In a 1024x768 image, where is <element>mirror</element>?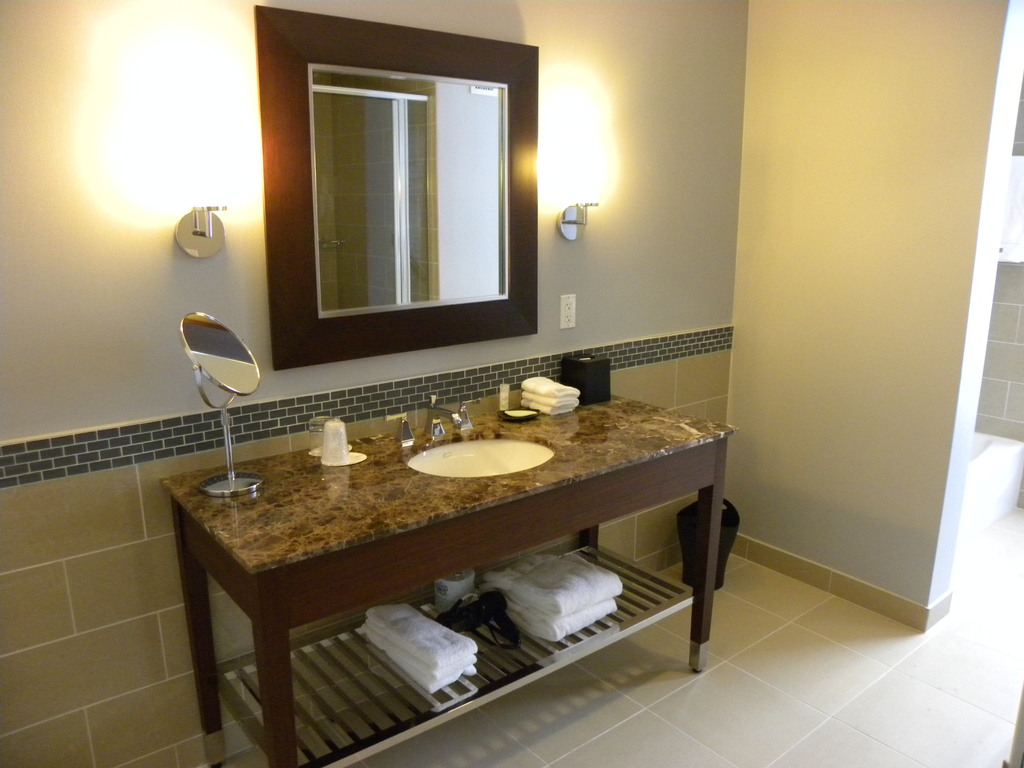
183, 314, 255, 393.
